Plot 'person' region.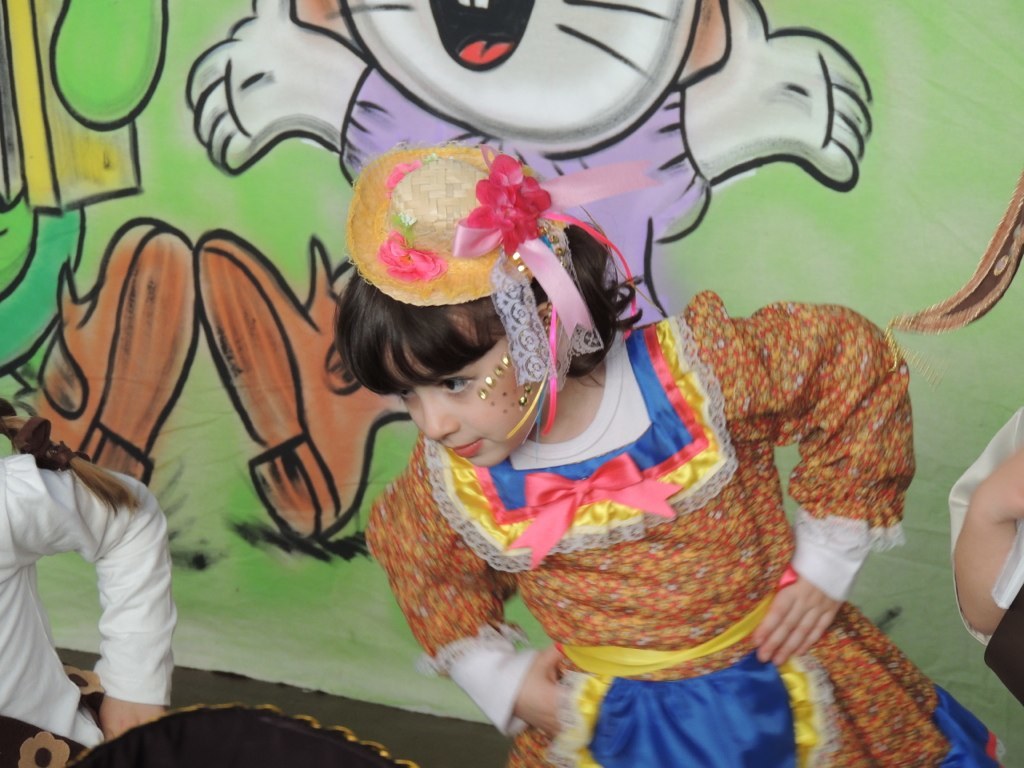
Plotted at (x1=948, y1=404, x2=1023, y2=648).
